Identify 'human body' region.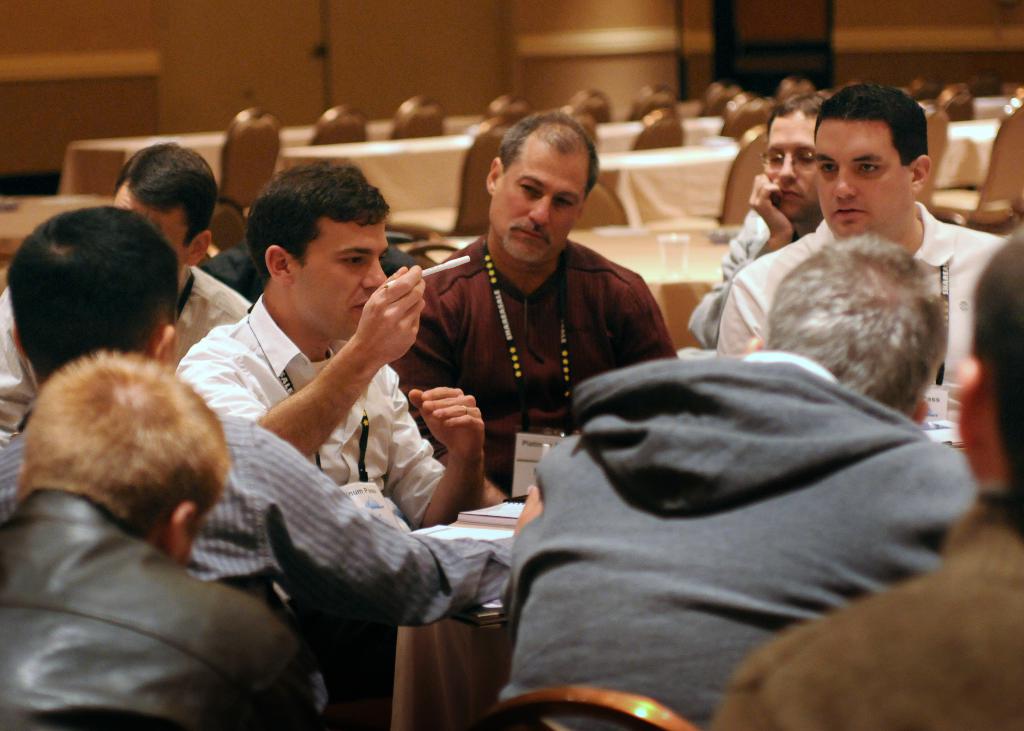
Region: 0/343/318/730.
